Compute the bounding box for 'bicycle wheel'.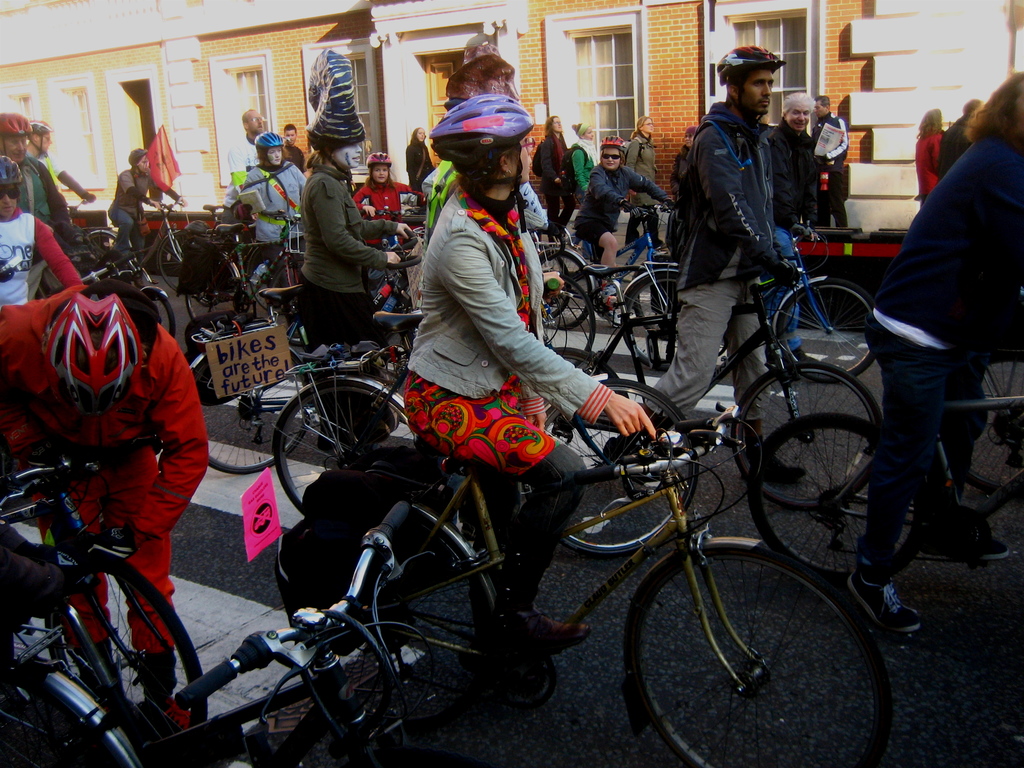
select_region(314, 496, 495, 729).
